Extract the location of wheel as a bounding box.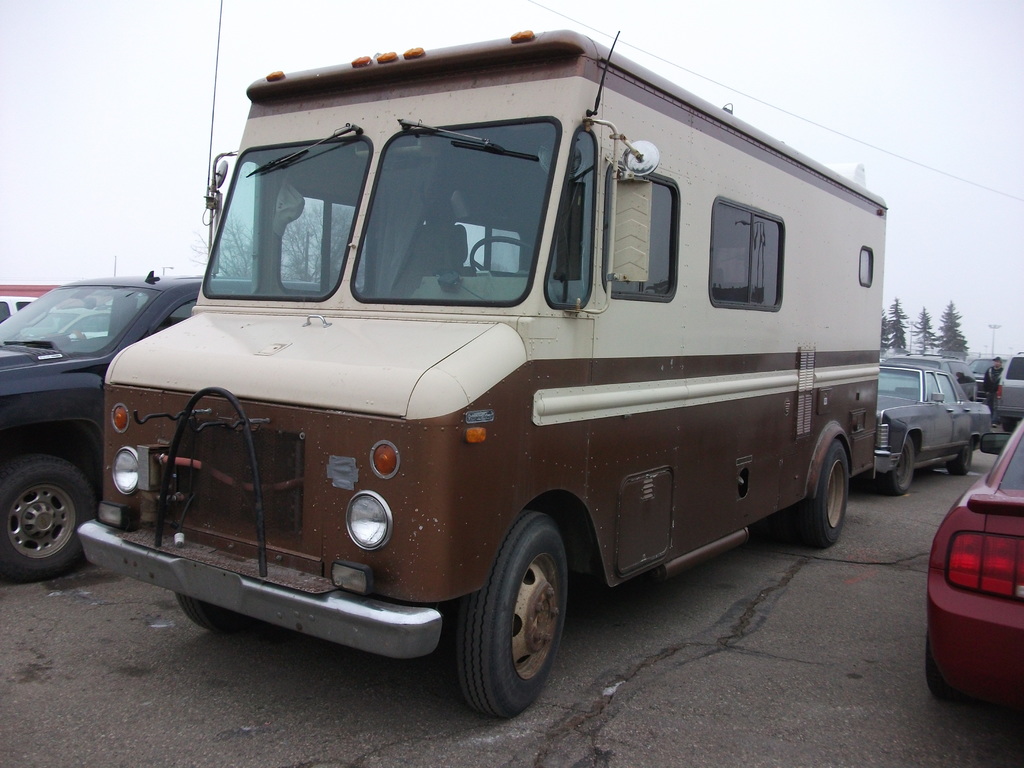
bbox=[0, 449, 86, 575].
